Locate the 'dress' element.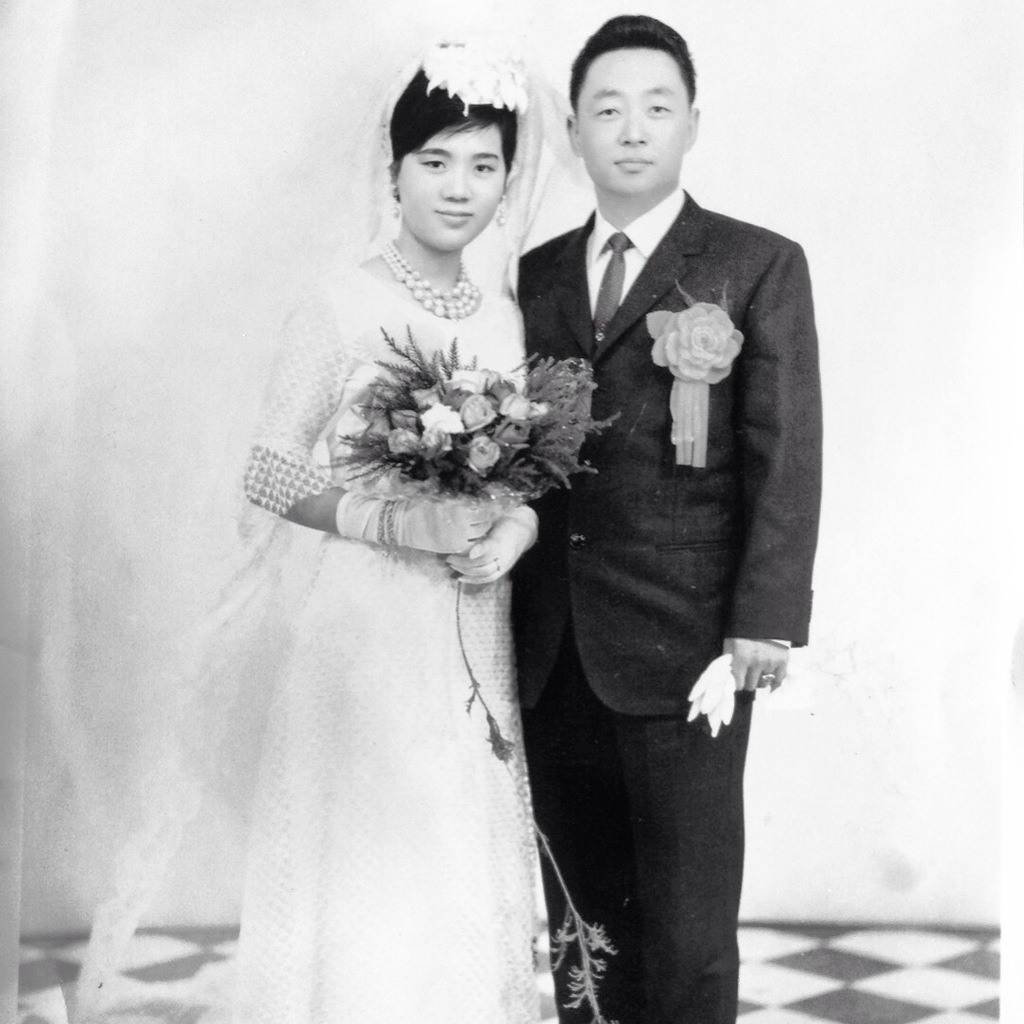
Element bbox: left=123, top=47, right=613, bottom=1022.
